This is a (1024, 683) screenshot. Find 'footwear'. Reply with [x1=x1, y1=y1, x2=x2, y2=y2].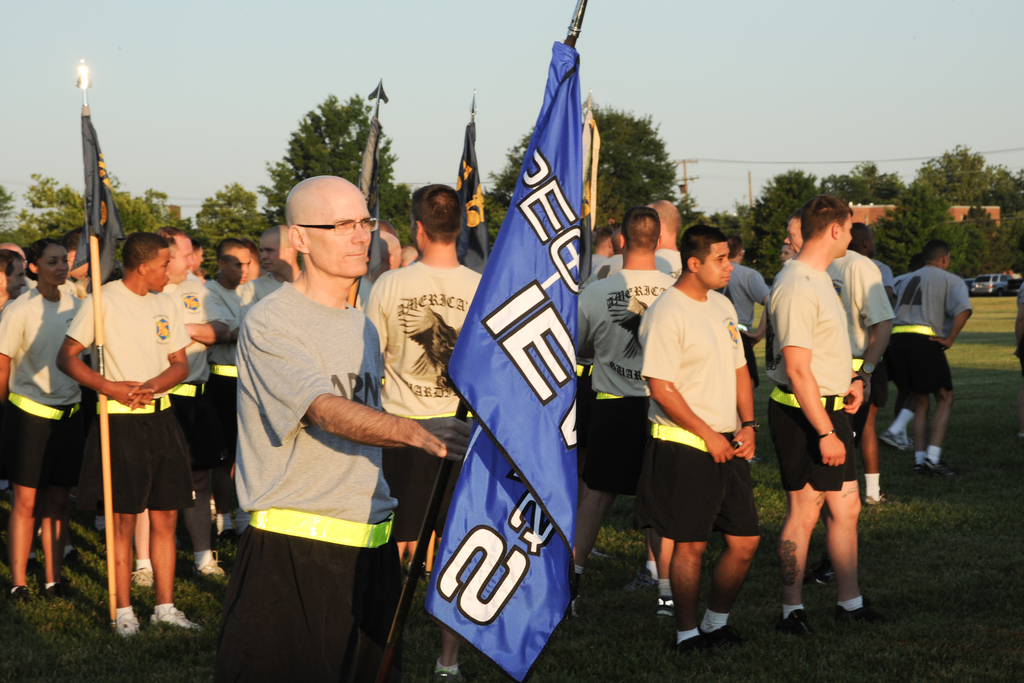
[x1=811, y1=556, x2=840, y2=592].
